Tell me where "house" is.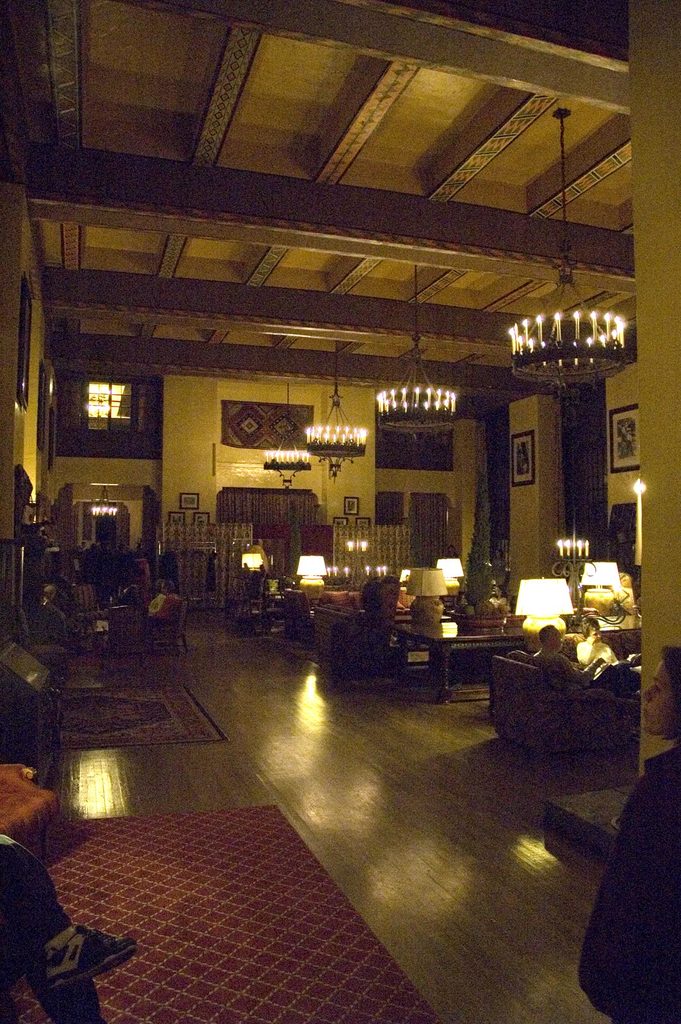
"house" is at {"left": 0, "top": 0, "right": 680, "bottom": 1023}.
